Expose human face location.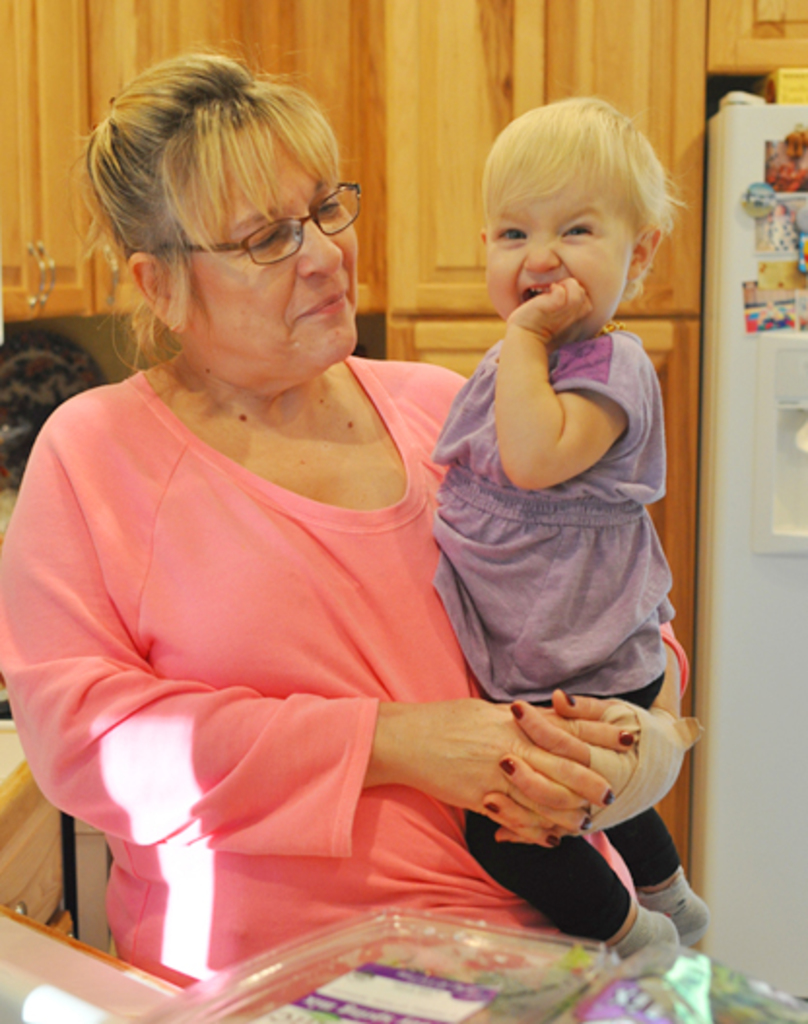
Exposed at [left=486, top=148, right=651, bottom=342].
